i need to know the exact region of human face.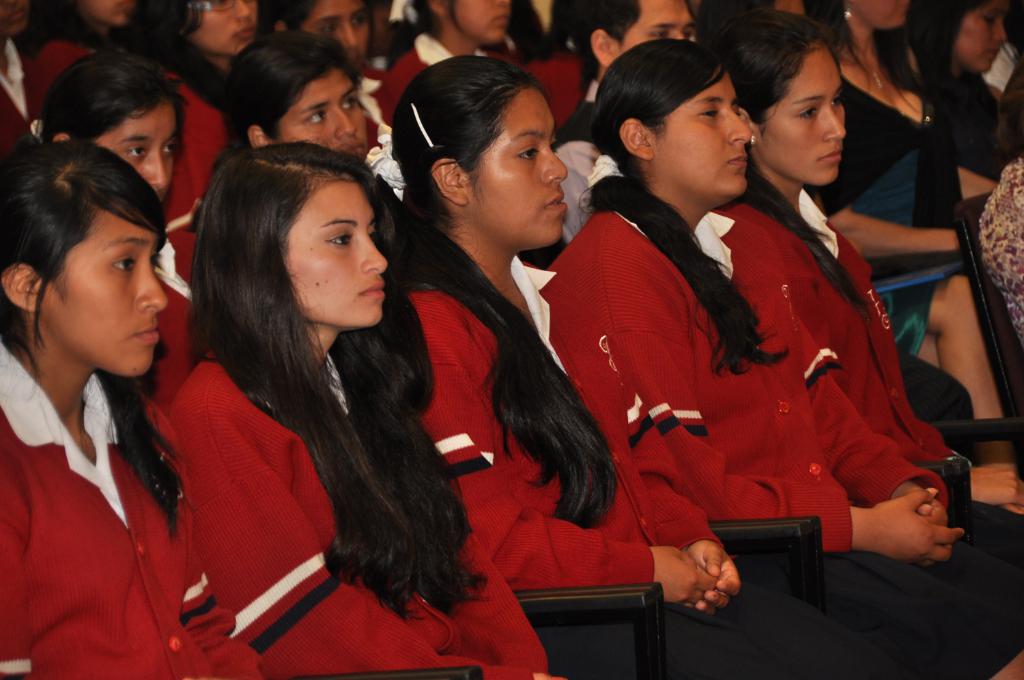
Region: <region>181, 0, 259, 53</region>.
